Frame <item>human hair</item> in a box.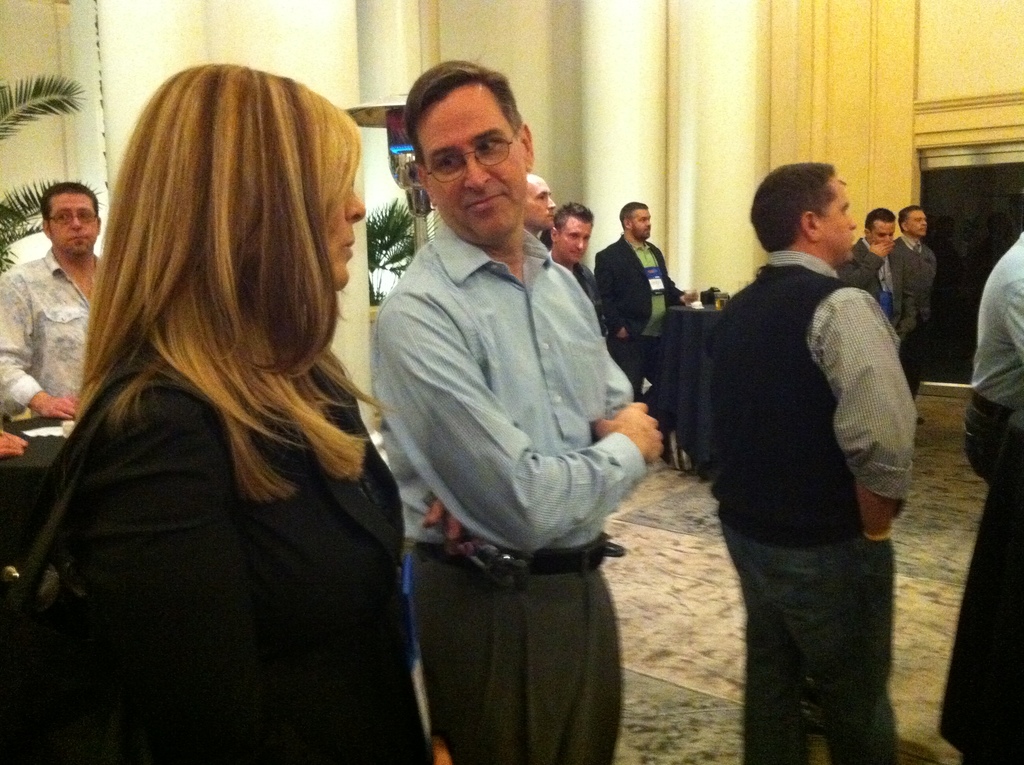
(left=554, top=203, right=594, bottom=237).
